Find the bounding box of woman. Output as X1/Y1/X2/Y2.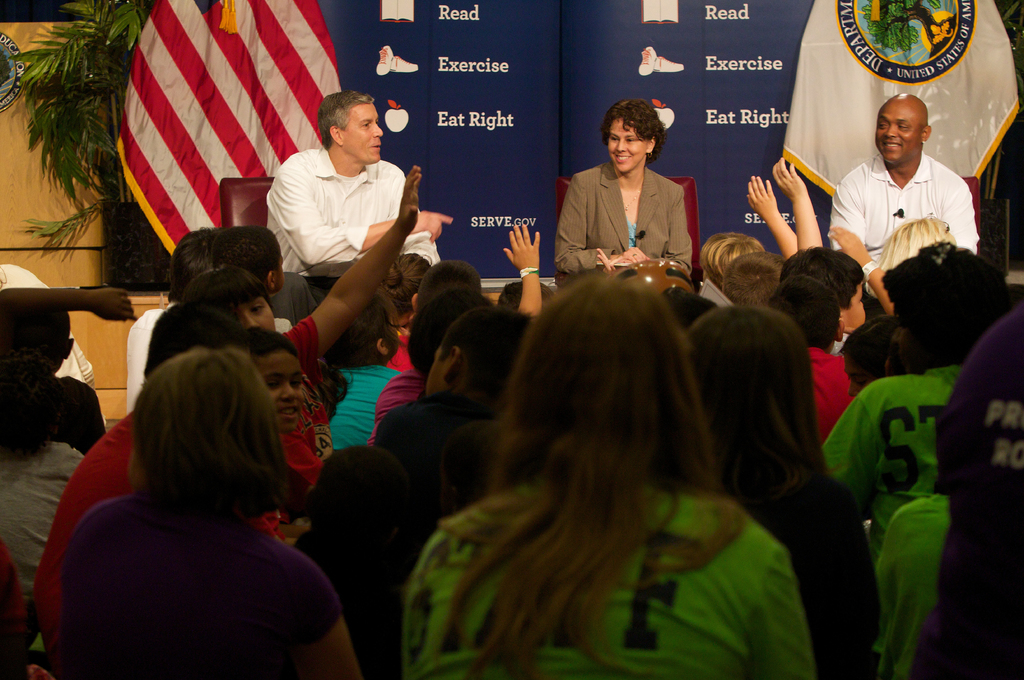
548/101/687/297.
